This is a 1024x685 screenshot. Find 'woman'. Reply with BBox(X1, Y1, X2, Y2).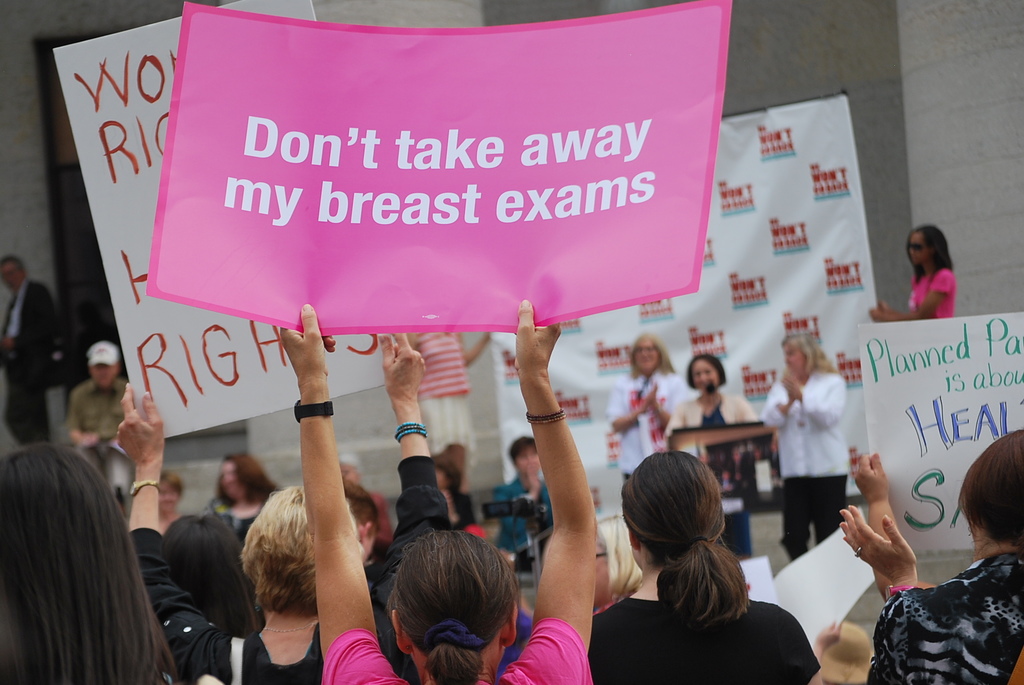
BBox(121, 327, 438, 684).
